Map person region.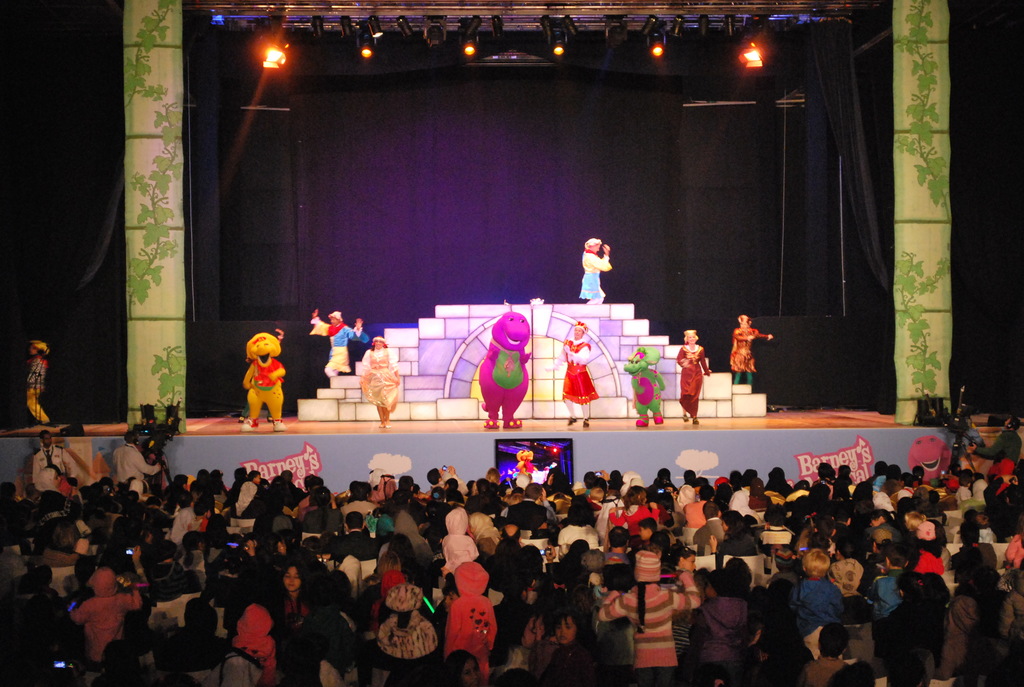
Mapped to (576, 233, 611, 310).
